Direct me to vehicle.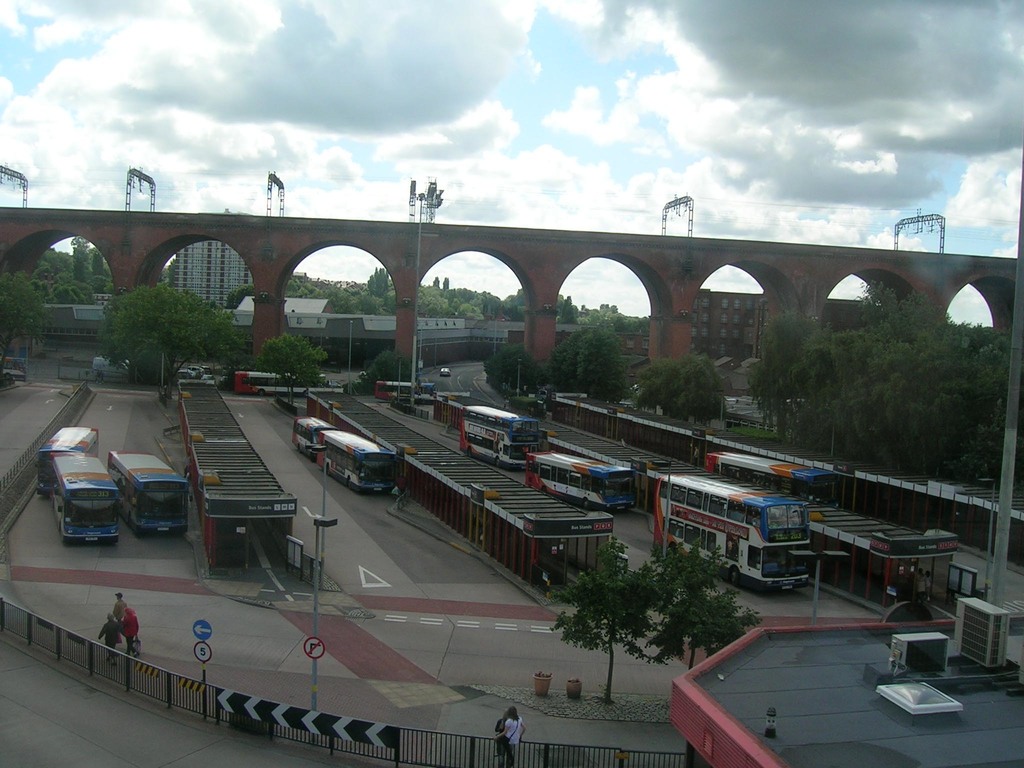
Direction: {"left": 290, "top": 419, "right": 409, "bottom": 499}.
